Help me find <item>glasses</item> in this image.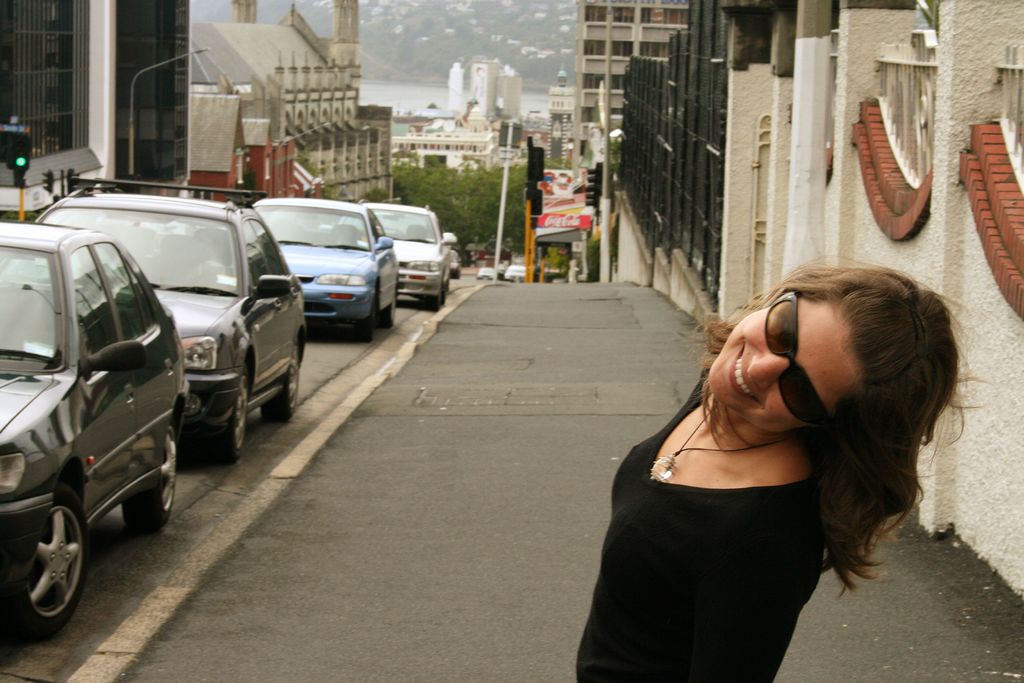
Found it: bbox=[765, 284, 829, 427].
